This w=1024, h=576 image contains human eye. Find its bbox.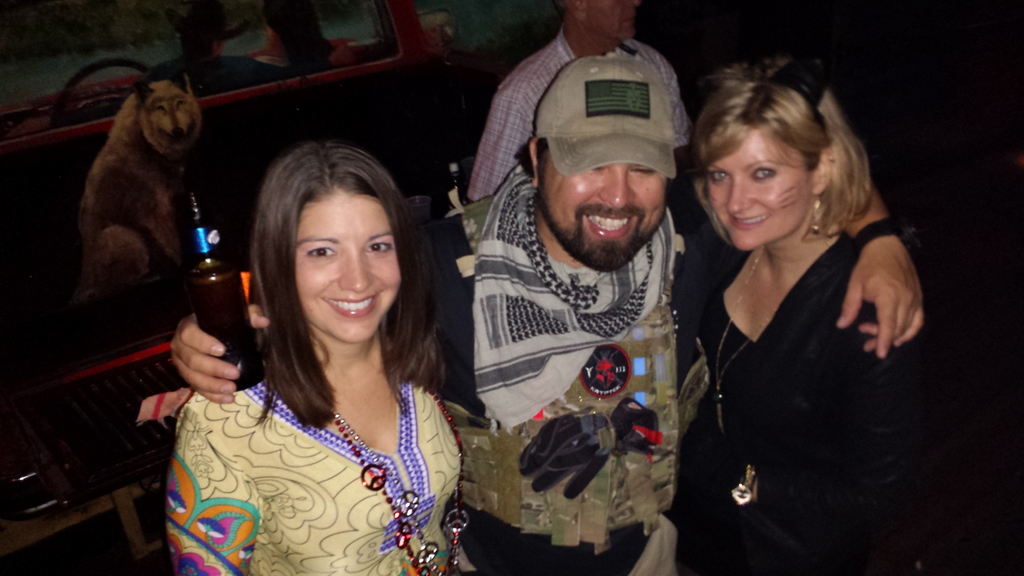
[x1=708, y1=171, x2=733, y2=184].
